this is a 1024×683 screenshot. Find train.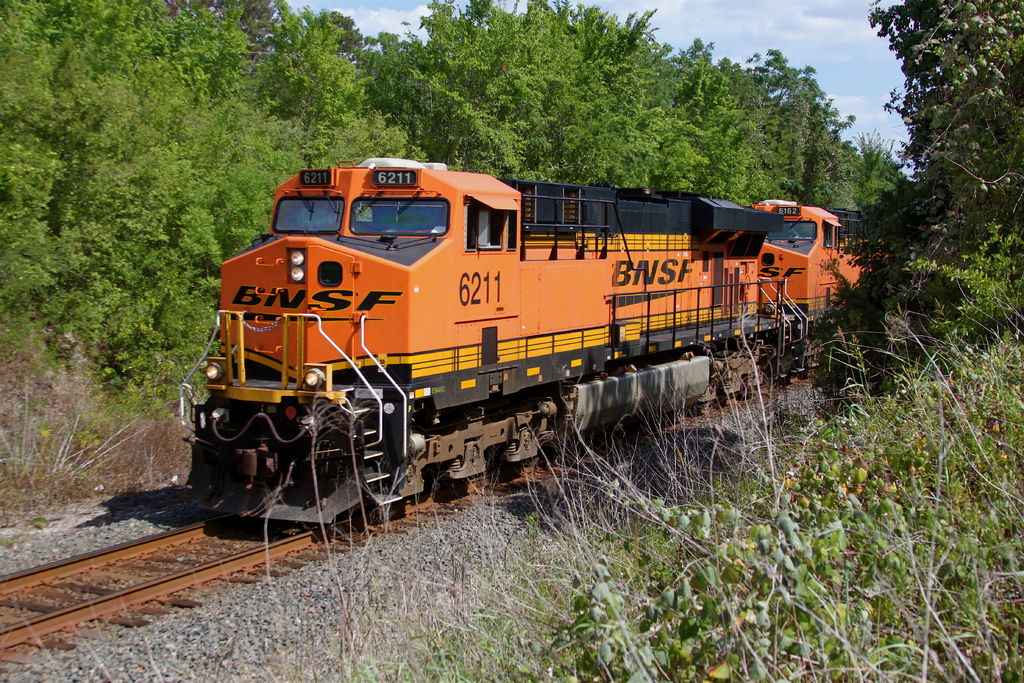
Bounding box: box=[164, 154, 887, 529].
